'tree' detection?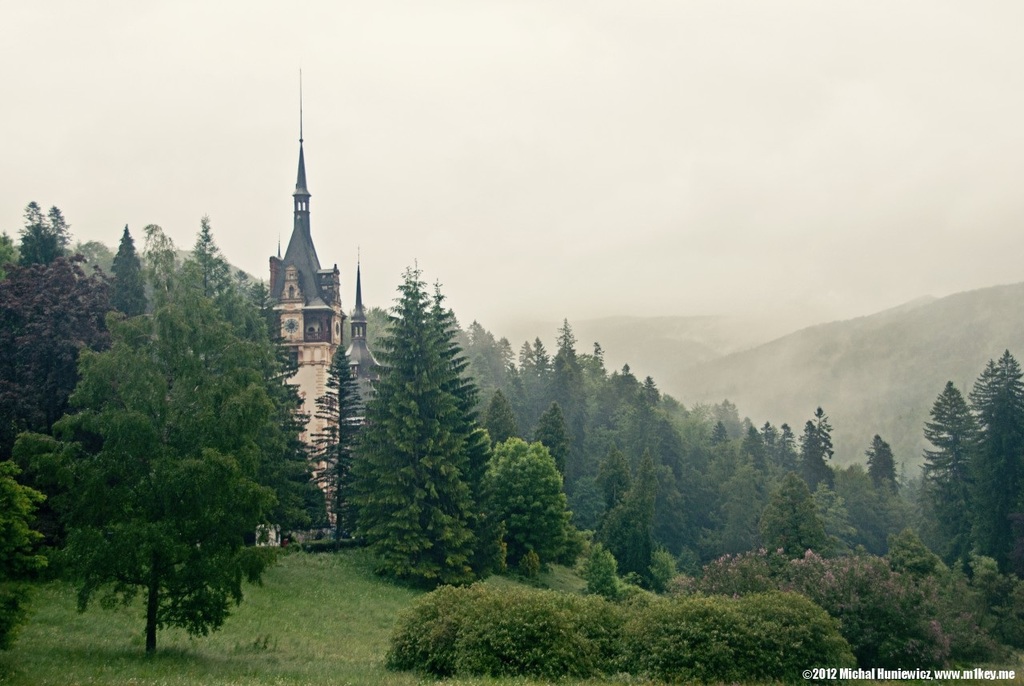
bbox(758, 416, 779, 483)
